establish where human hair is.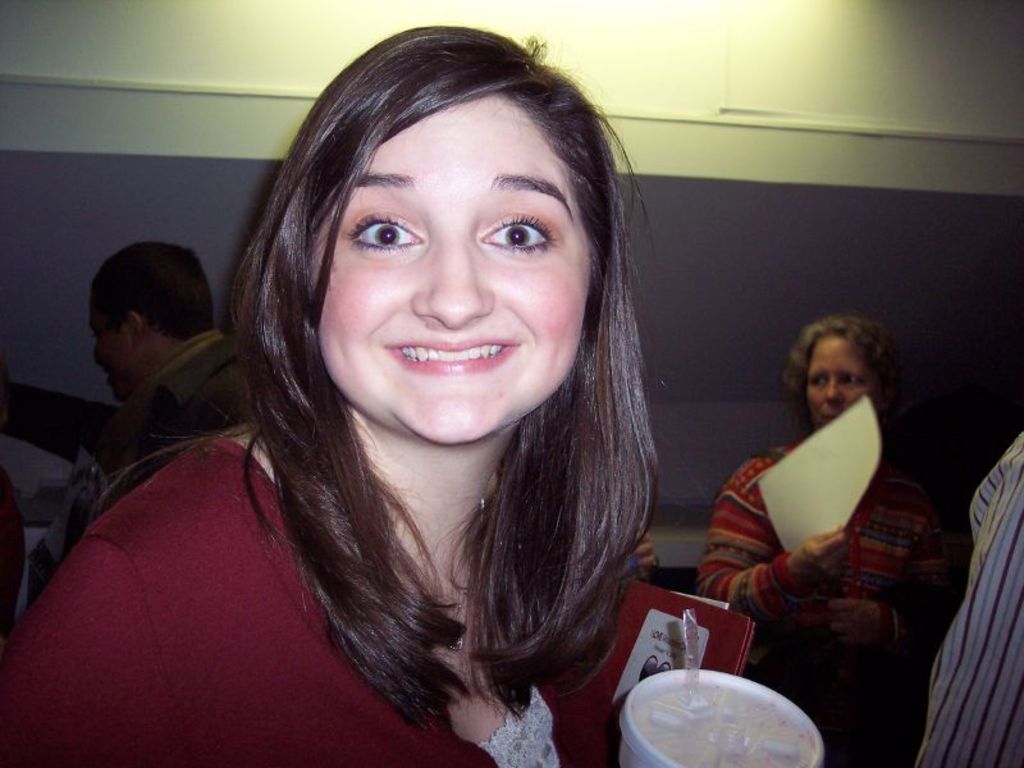
Established at rect(785, 312, 908, 415).
